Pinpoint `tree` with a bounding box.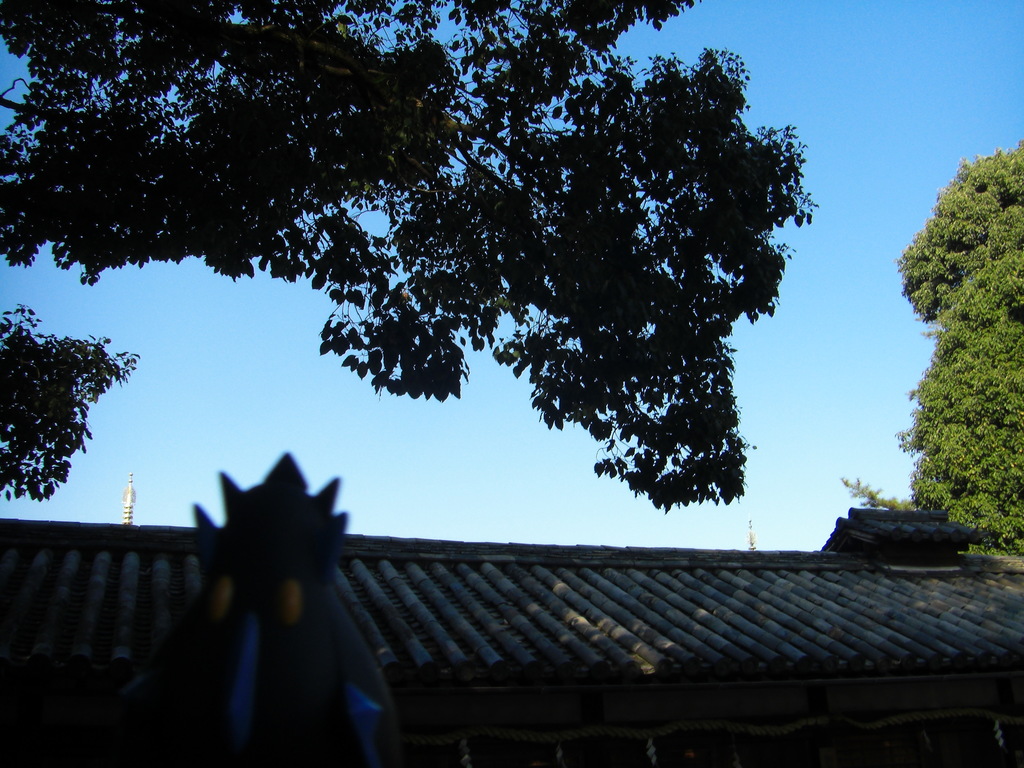
<bbox>0, 0, 816, 511</bbox>.
